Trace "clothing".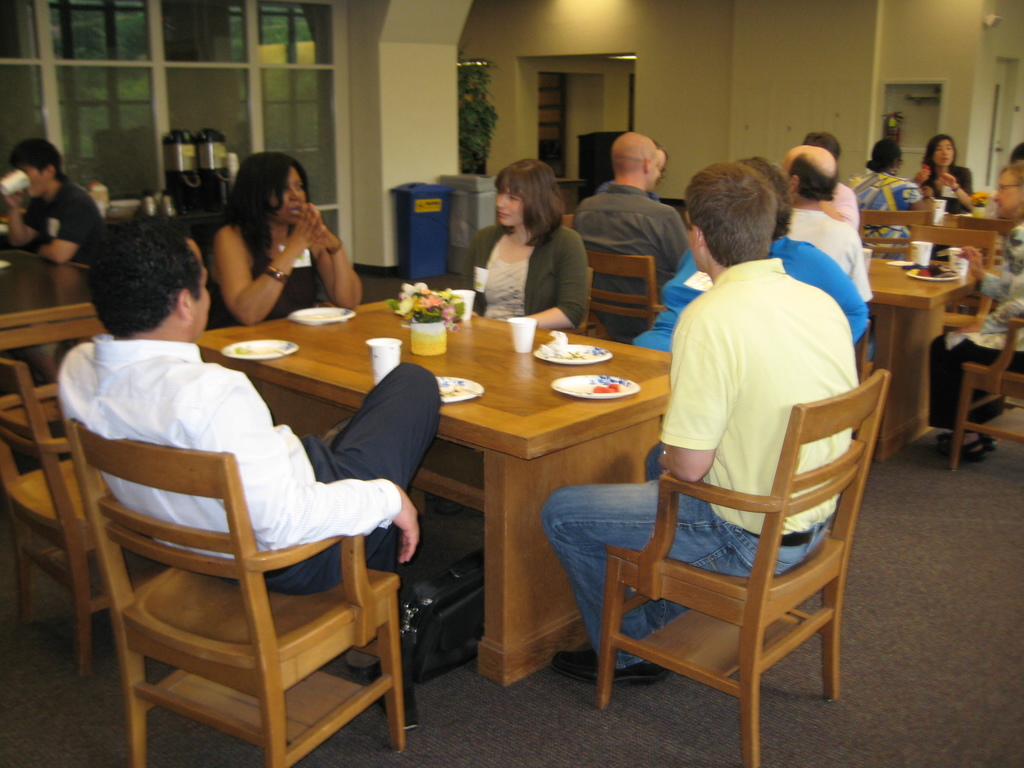
Traced to (632, 230, 874, 354).
